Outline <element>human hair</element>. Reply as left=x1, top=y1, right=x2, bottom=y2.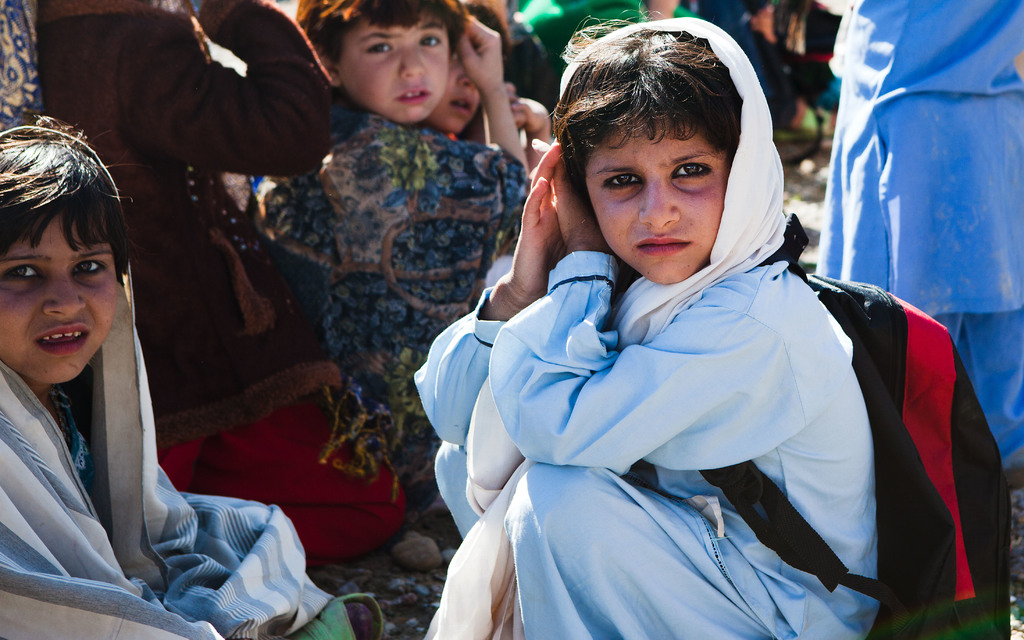
left=547, top=22, right=767, bottom=208.
